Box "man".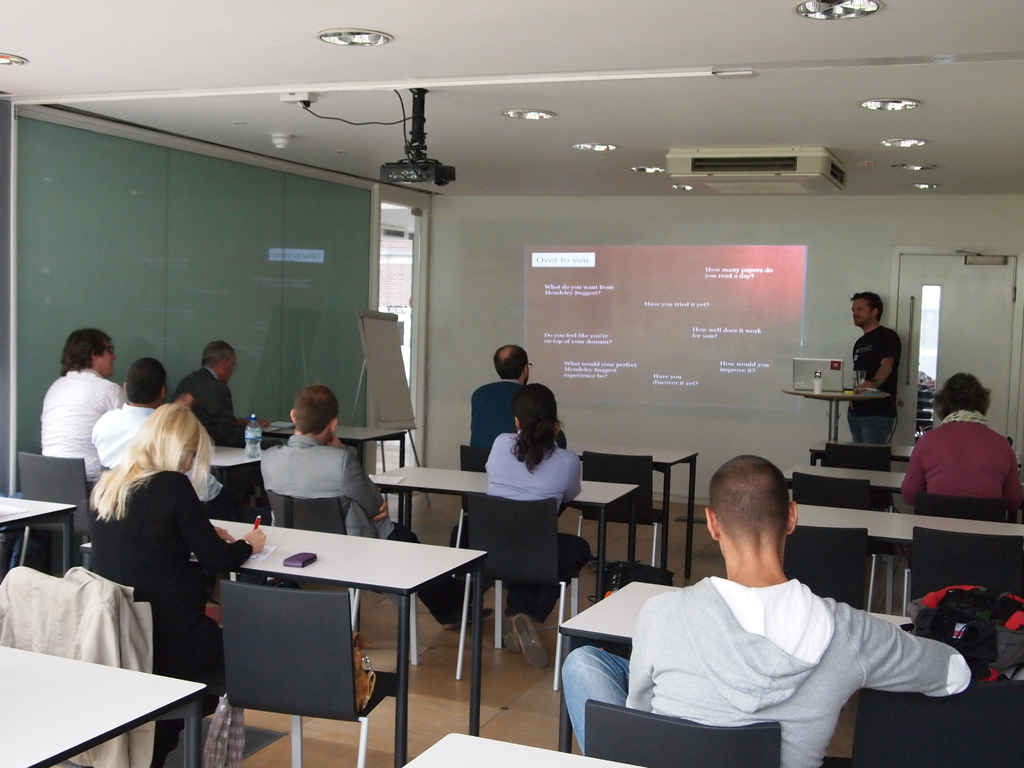
[169, 338, 269, 452].
